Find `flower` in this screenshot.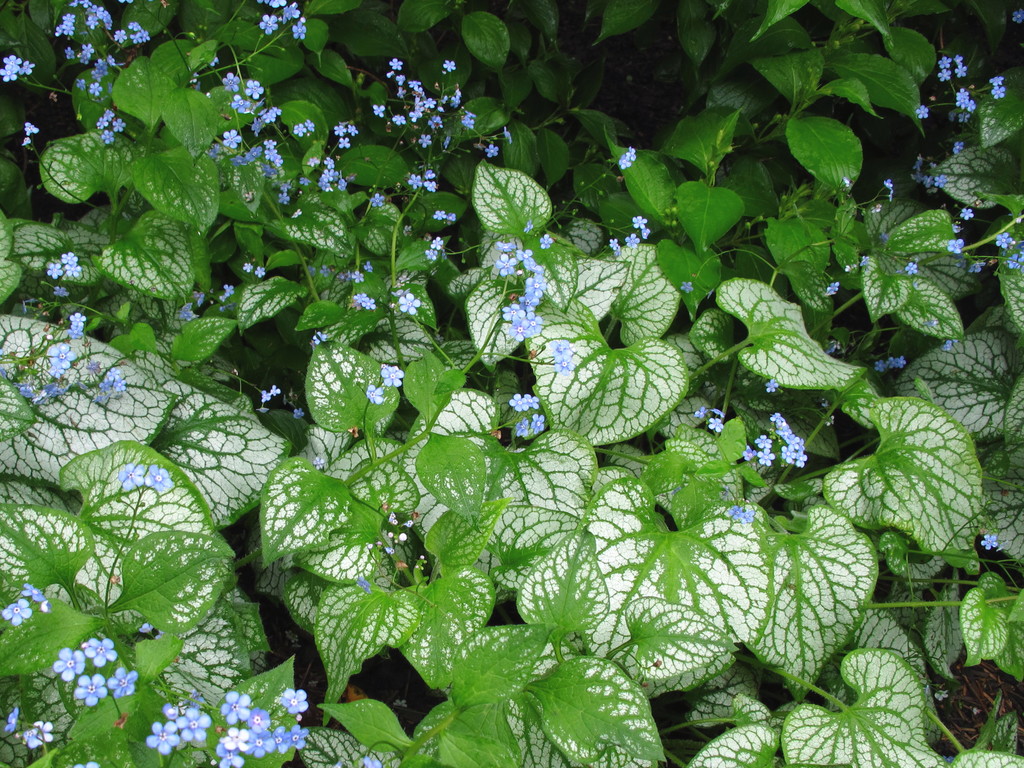
The bounding box for `flower` is box(257, 266, 266, 281).
